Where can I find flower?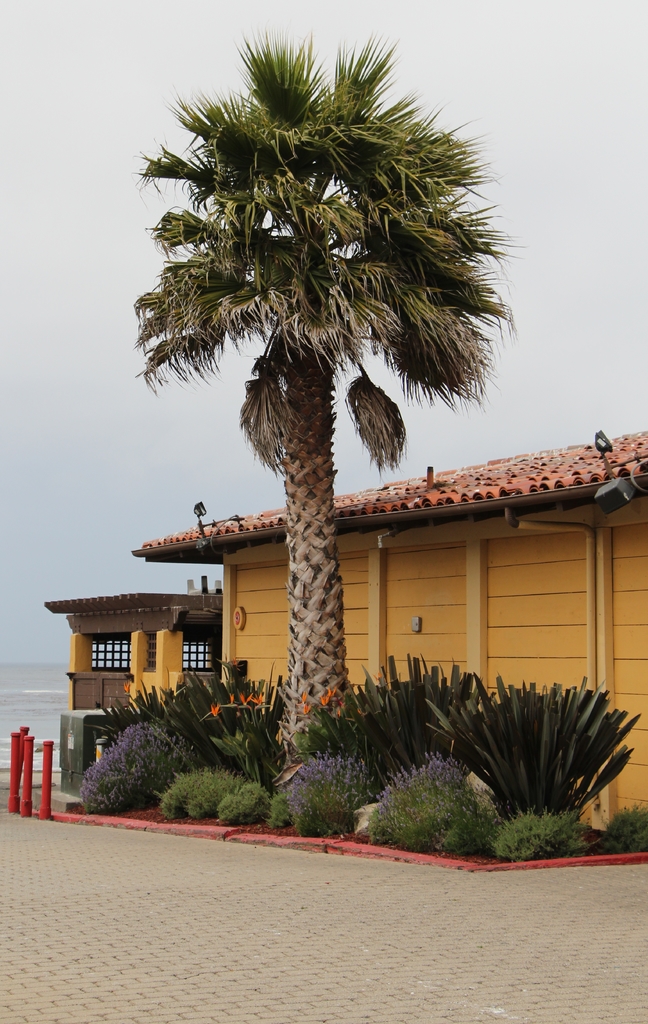
You can find it at l=334, t=708, r=343, b=719.
